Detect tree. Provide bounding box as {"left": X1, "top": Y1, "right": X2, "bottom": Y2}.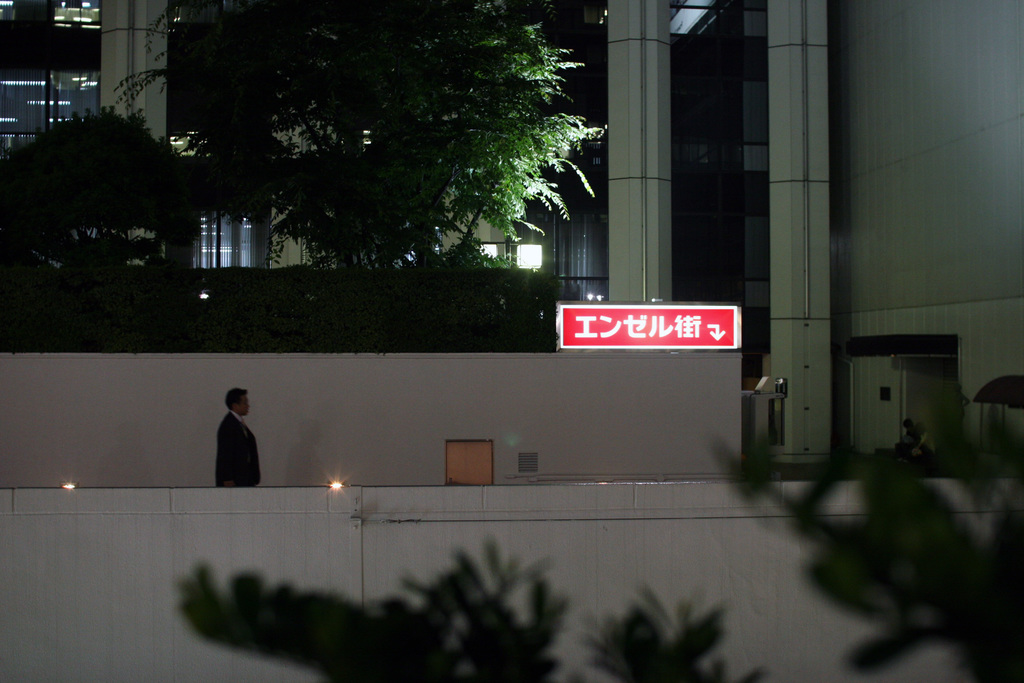
{"left": 0, "top": 107, "right": 205, "bottom": 274}.
